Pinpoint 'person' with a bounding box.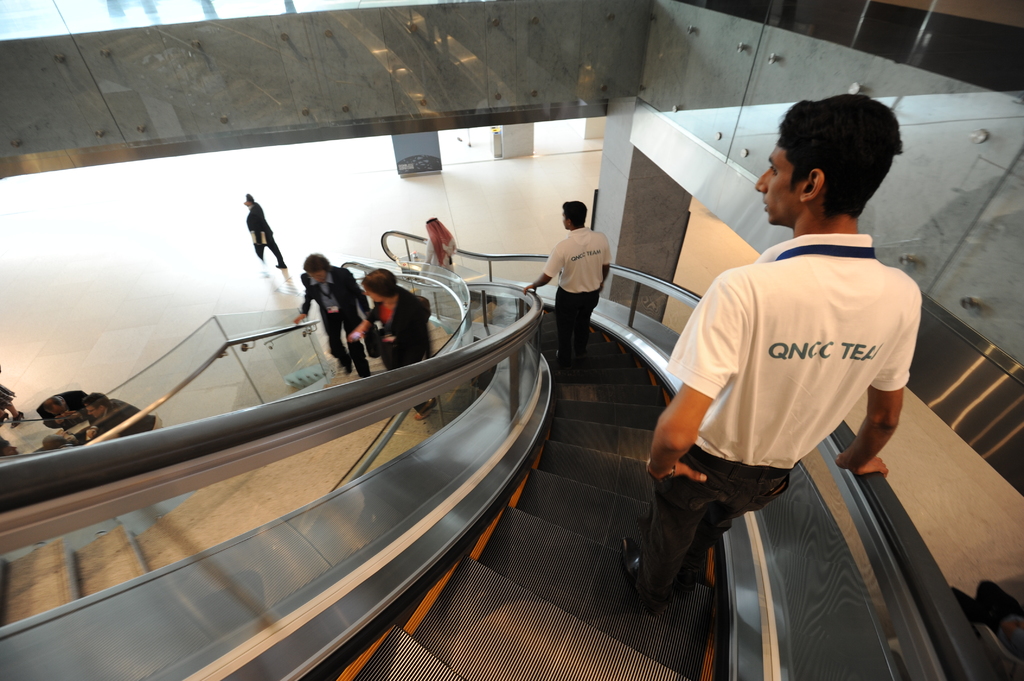
[left=639, top=89, right=899, bottom=620].
